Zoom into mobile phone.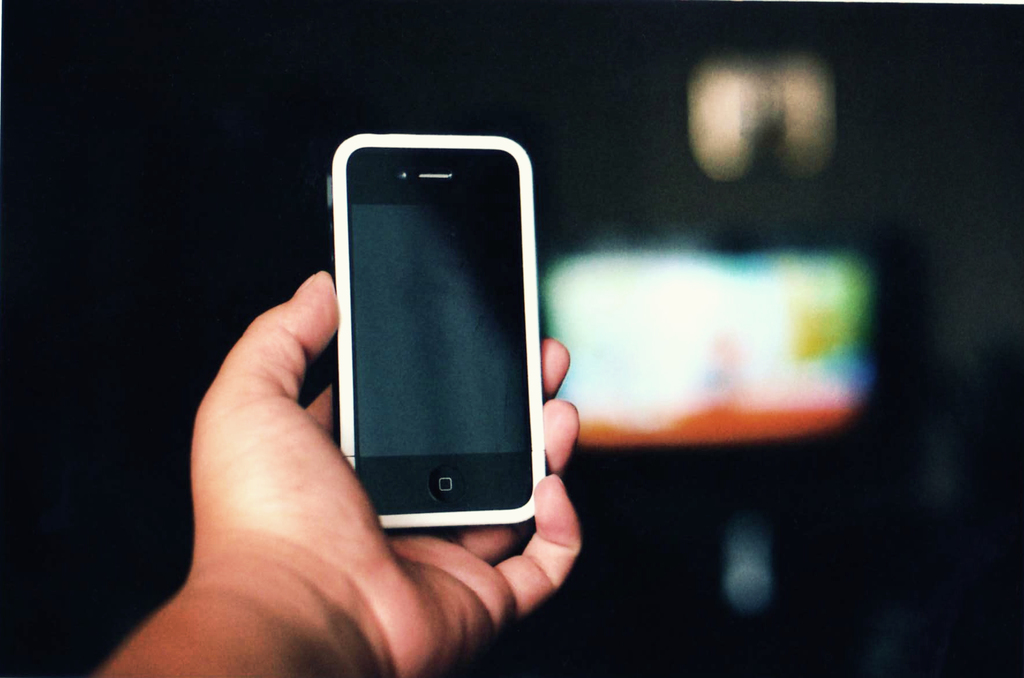
Zoom target: <region>300, 118, 540, 548</region>.
